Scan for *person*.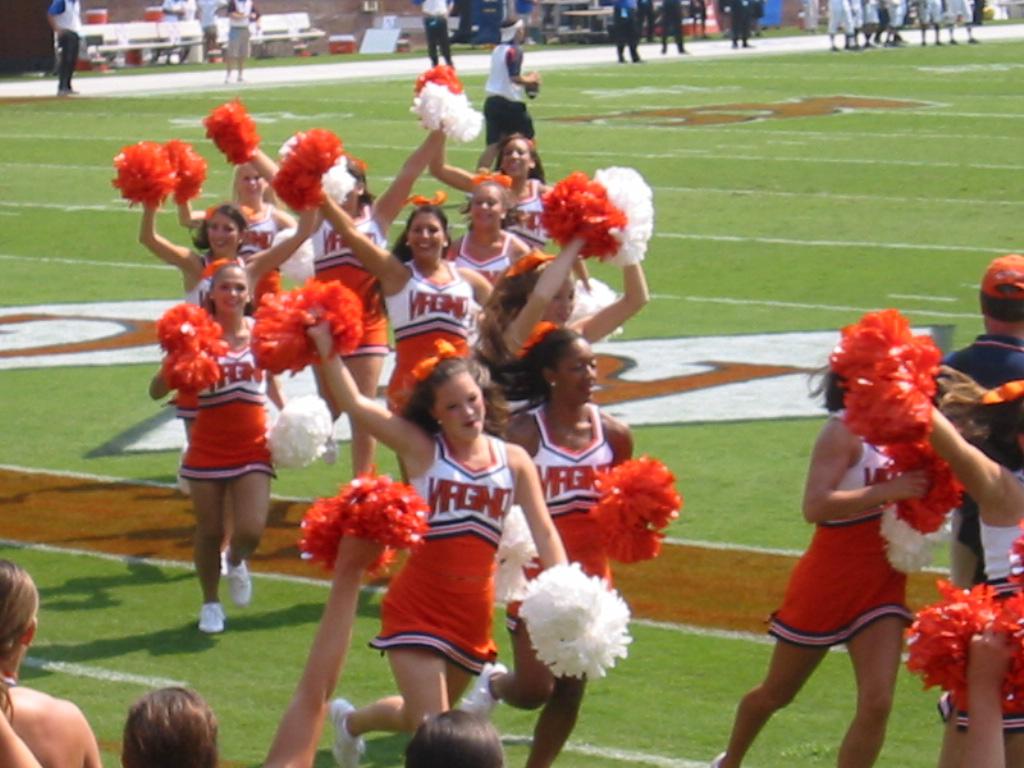
Scan result: left=939, top=245, right=1023, bottom=597.
